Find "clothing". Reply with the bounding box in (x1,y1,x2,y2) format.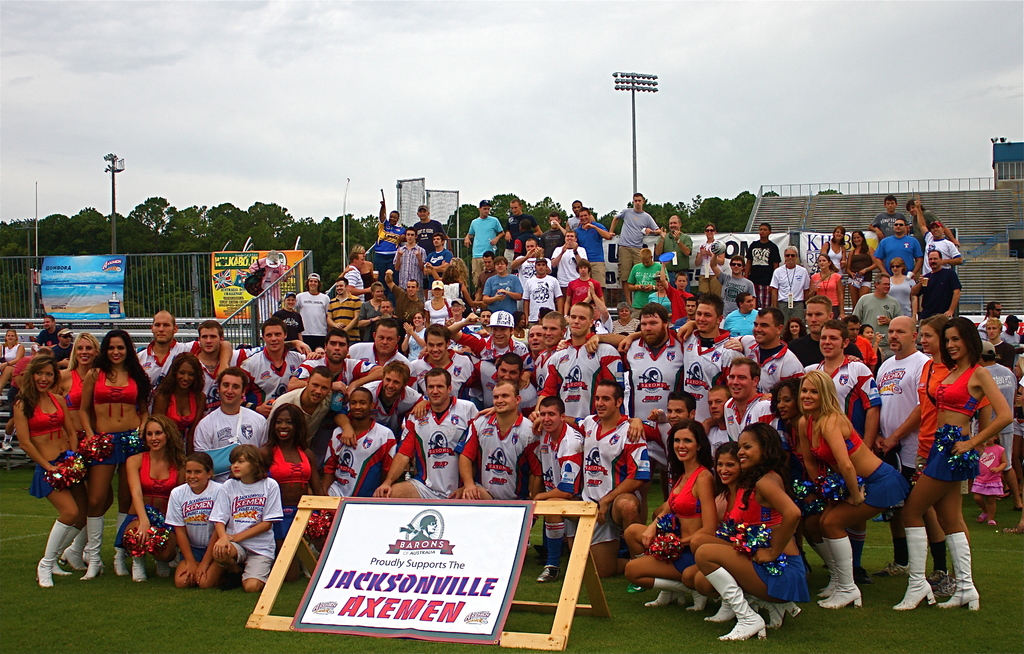
(344,337,415,381).
